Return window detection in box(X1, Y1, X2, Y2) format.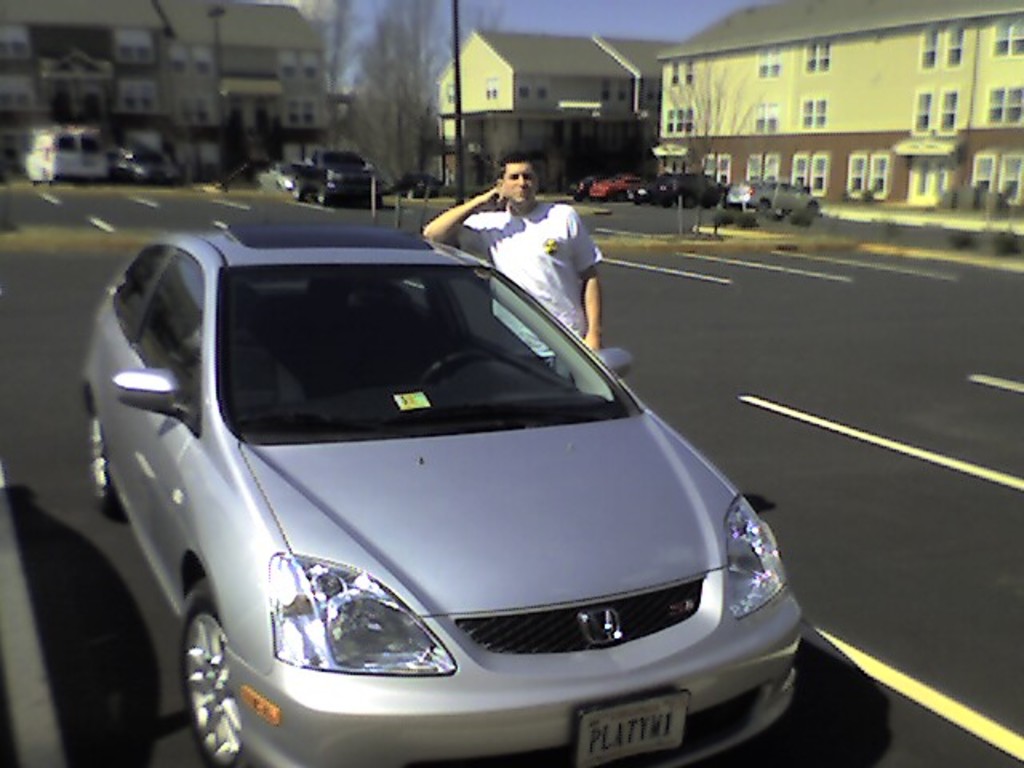
box(912, 88, 958, 138).
